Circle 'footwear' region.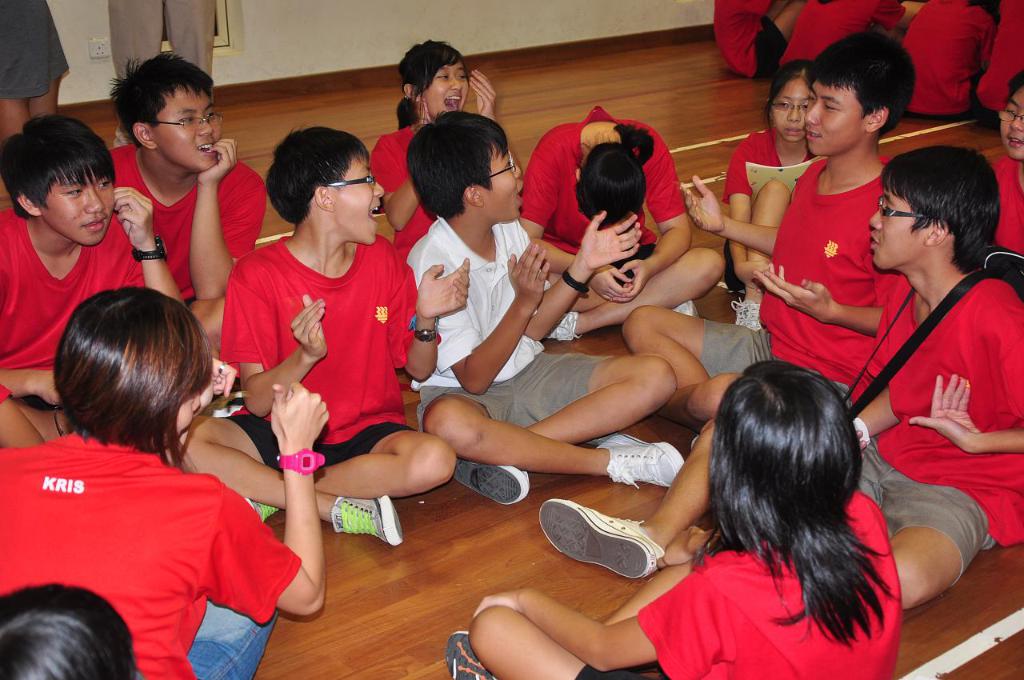
Region: l=333, t=483, r=410, b=547.
